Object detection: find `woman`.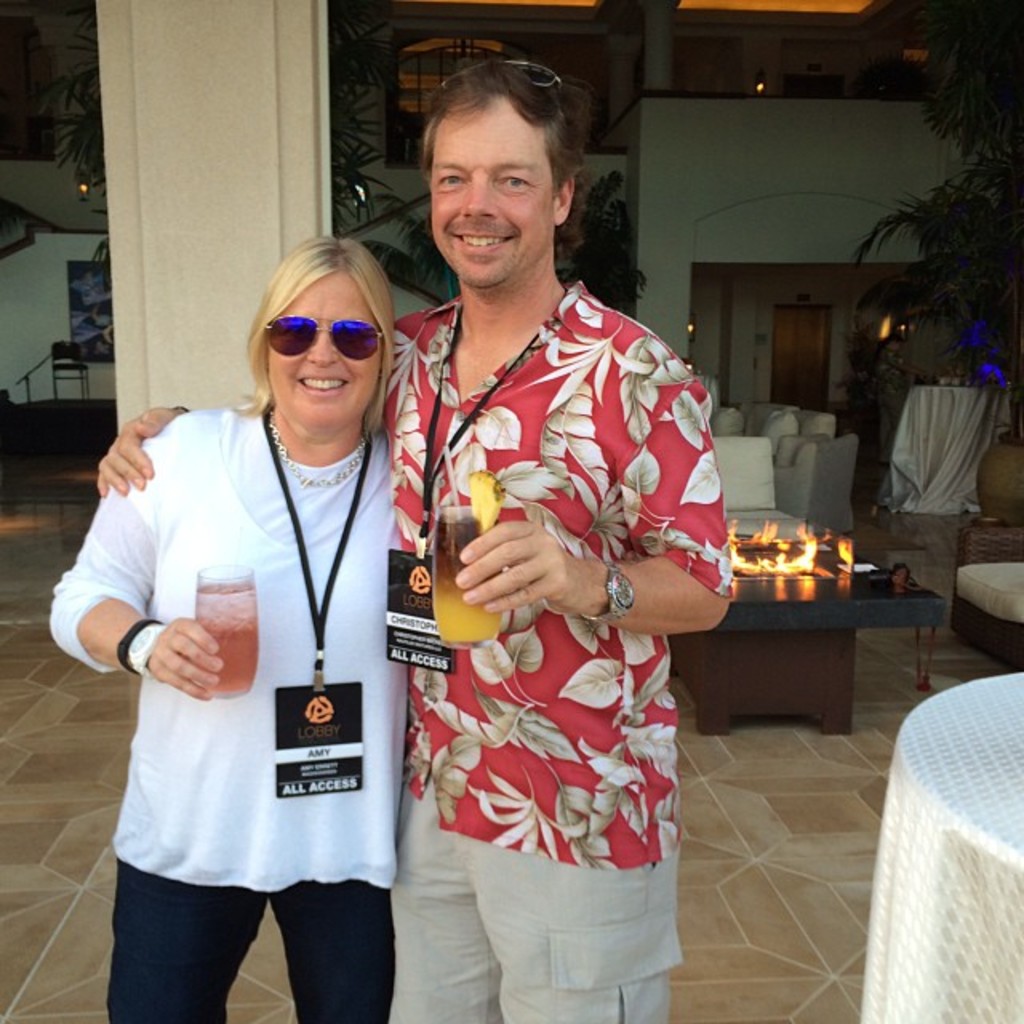
rect(83, 230, 427, 1023).
